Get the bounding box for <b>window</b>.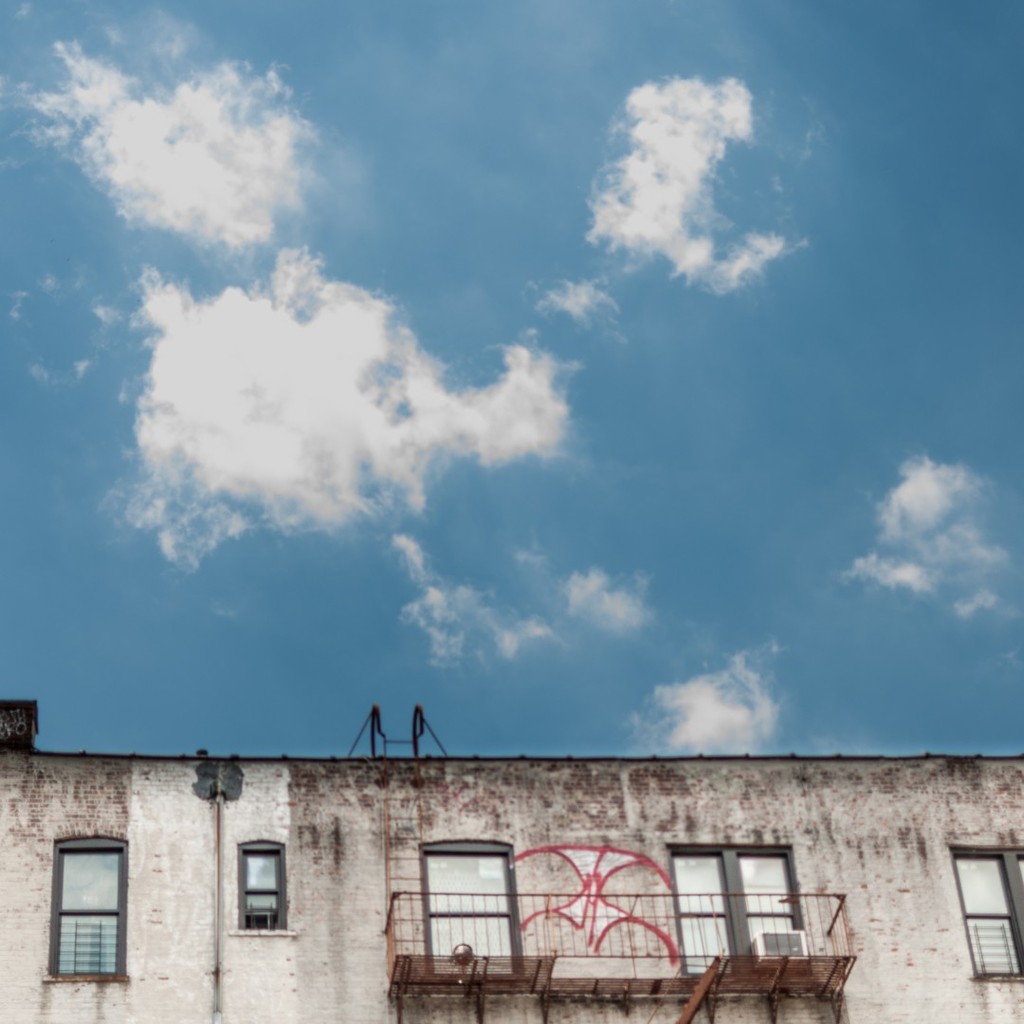
BBox(953, 839, 1023, 984).
